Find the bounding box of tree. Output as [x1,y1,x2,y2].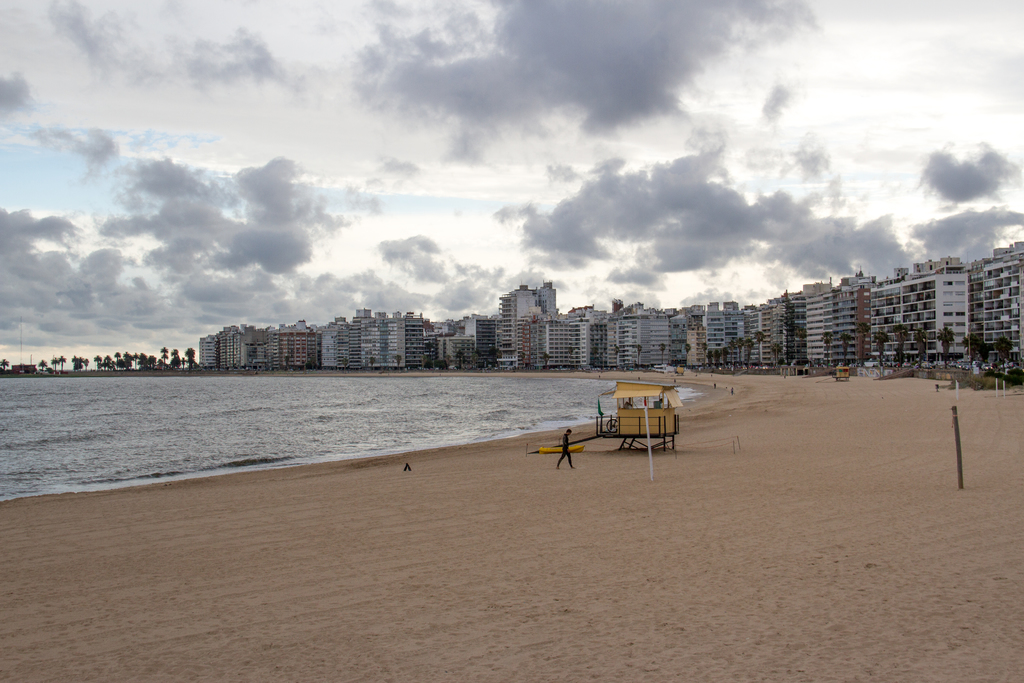
[819,332,834,363].
